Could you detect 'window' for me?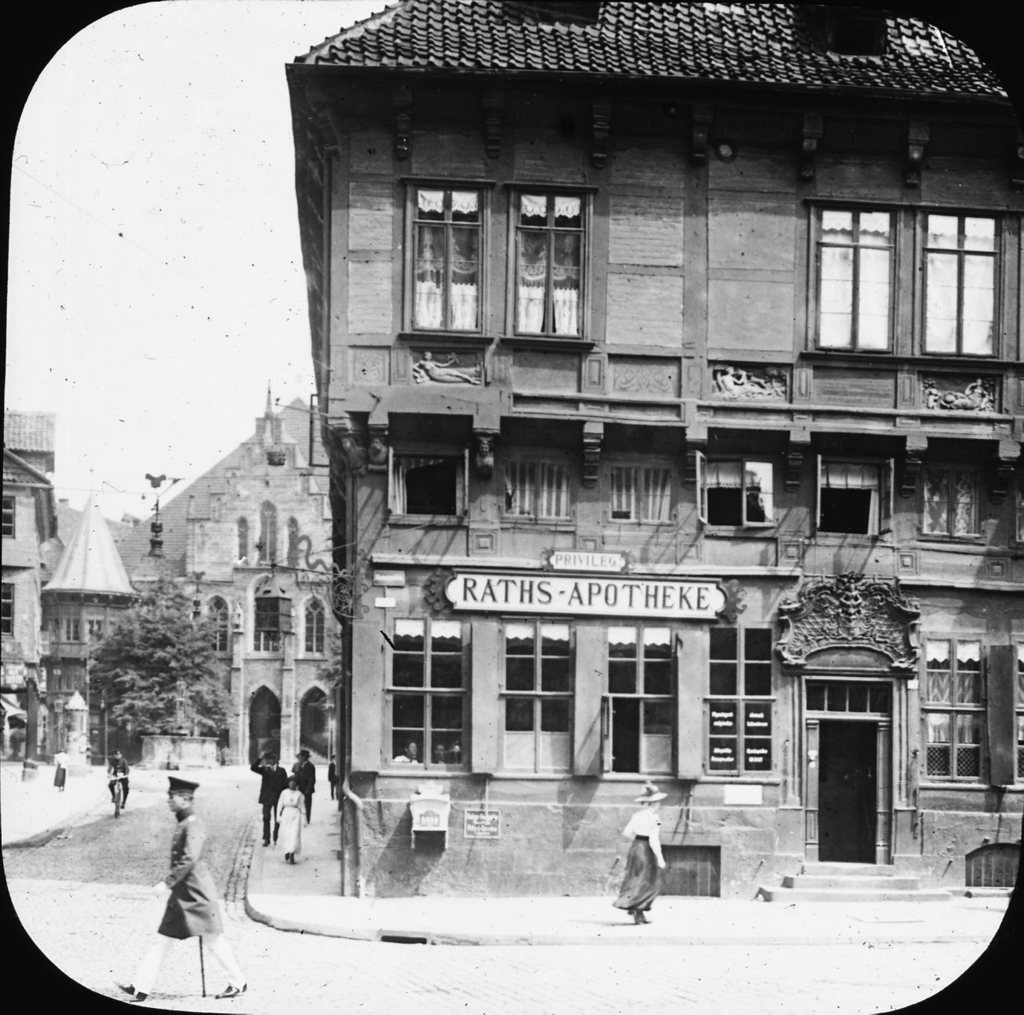
Detection result: select_region(699, 453, 781, 530).
